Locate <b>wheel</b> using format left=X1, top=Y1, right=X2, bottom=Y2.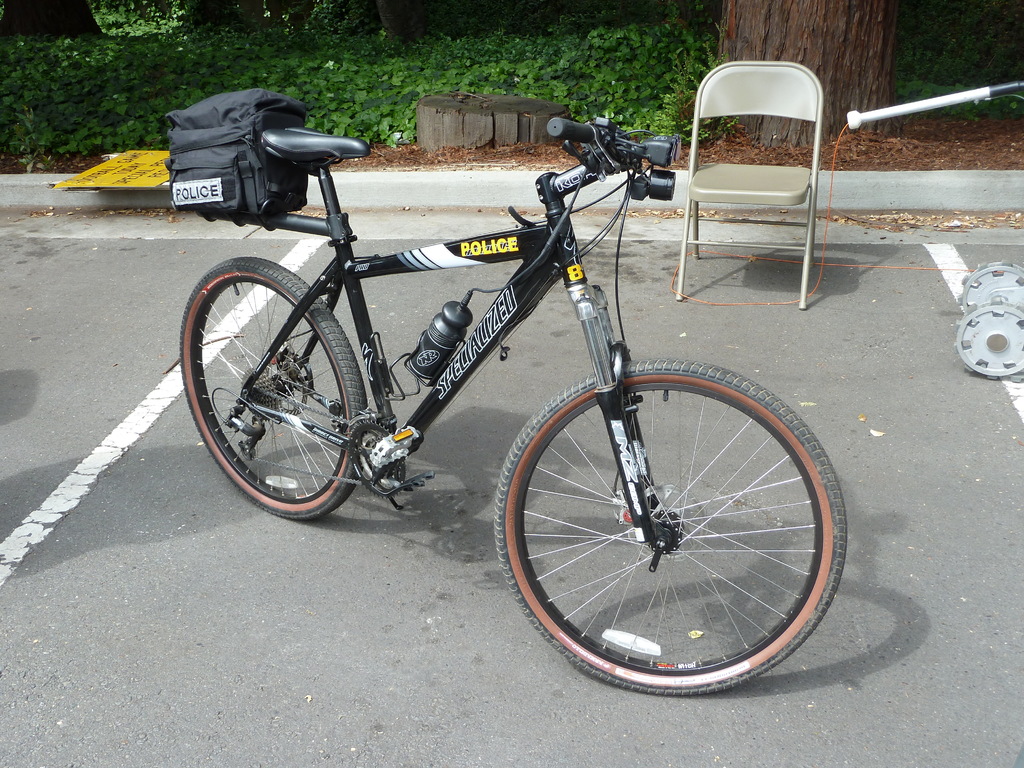
left=502, top=347, right=826, bottom=676.
